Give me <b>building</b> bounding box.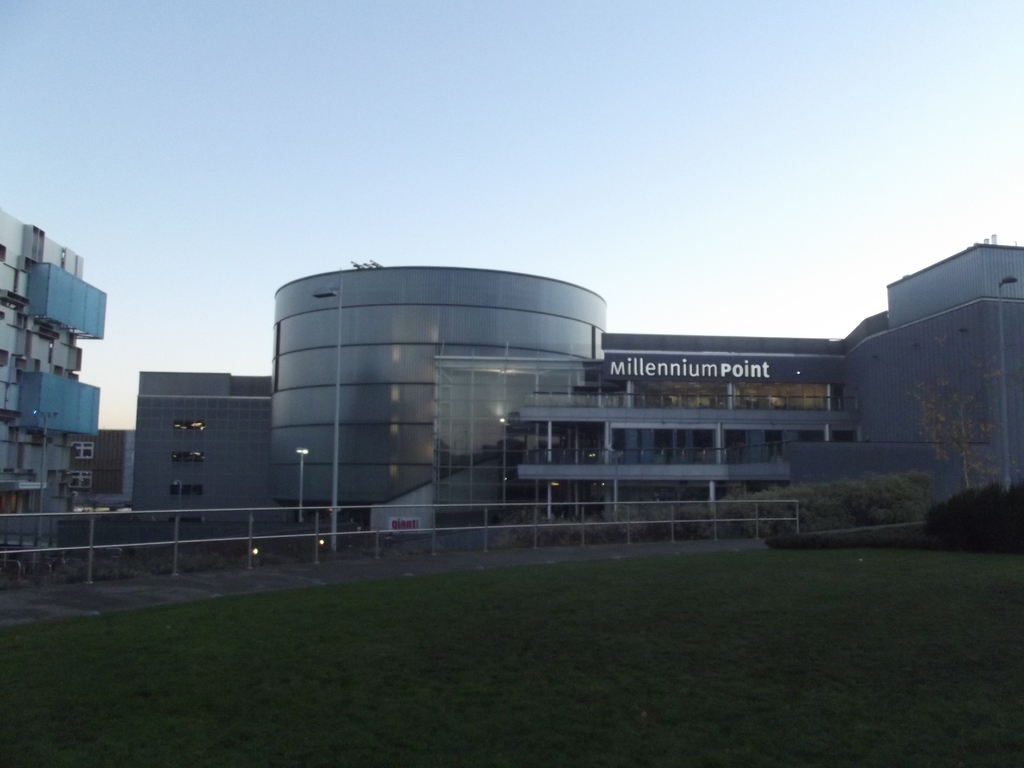
l=72, t=422, r=141, b=508.
